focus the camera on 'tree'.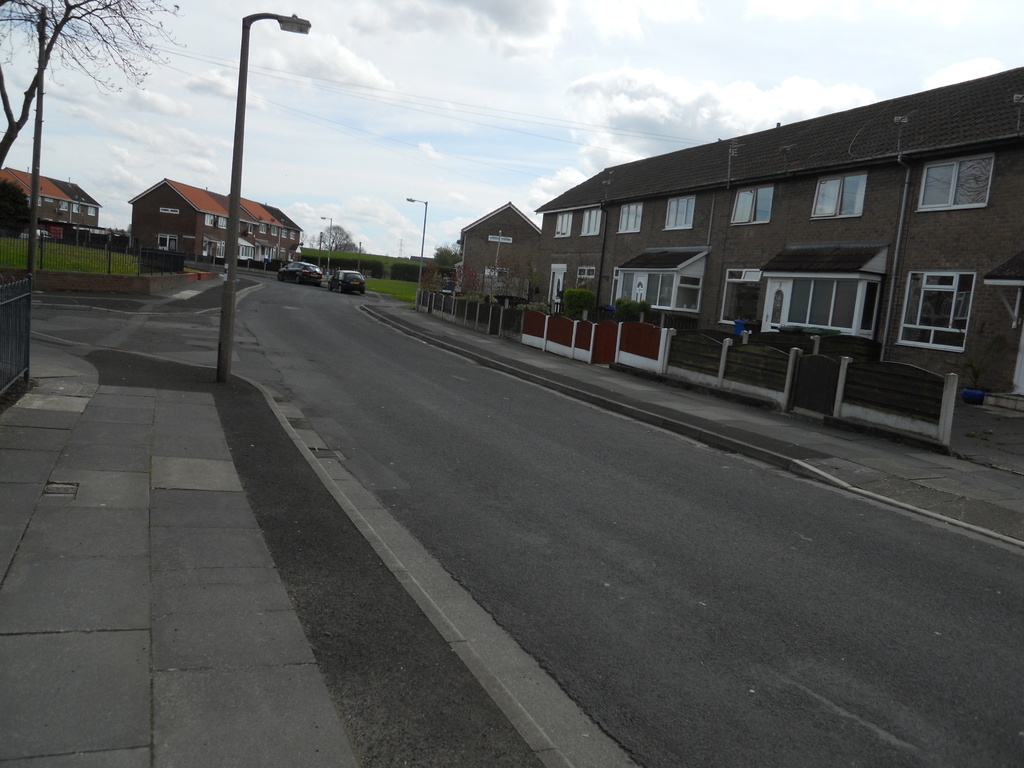
Focus region: box=[0, 0, 188, 168].
